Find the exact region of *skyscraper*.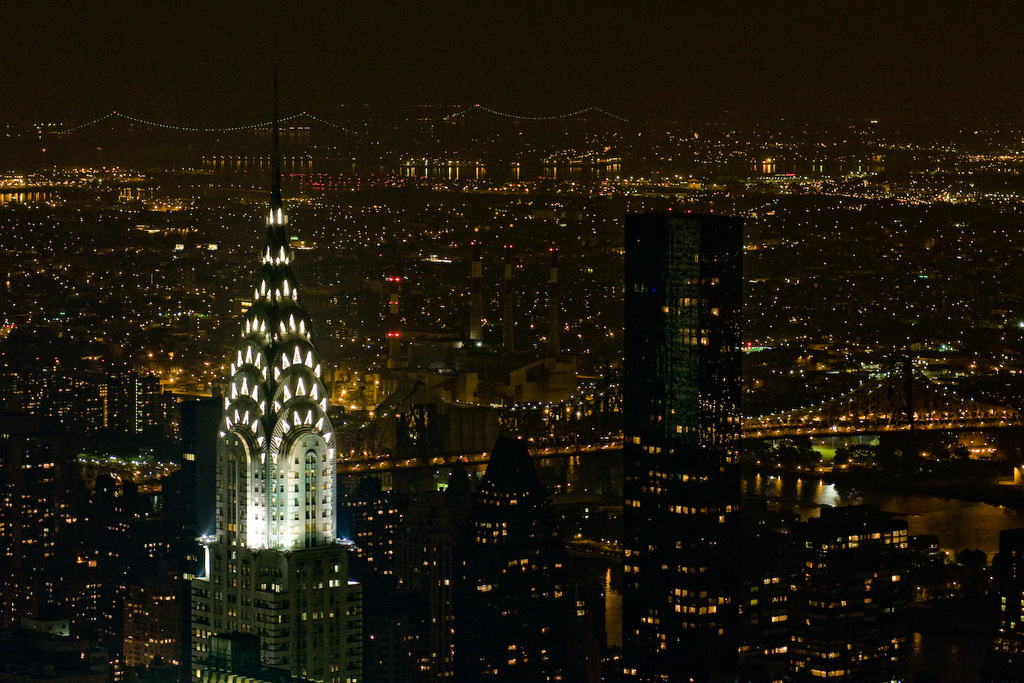
Exact region: (left=176, top=77, right=364, bottom=682).
